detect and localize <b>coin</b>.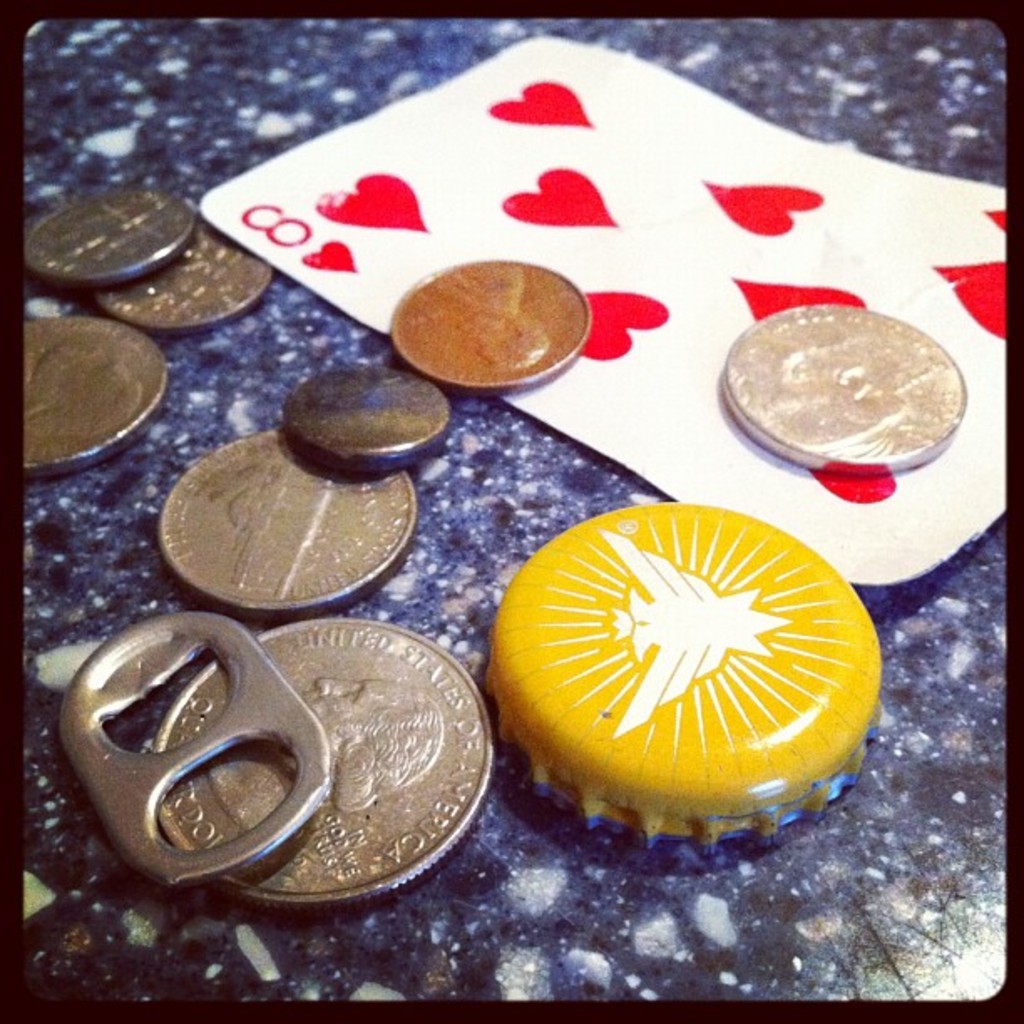
Localized at <bbox>152, 427, 435, 611</bbox>.
